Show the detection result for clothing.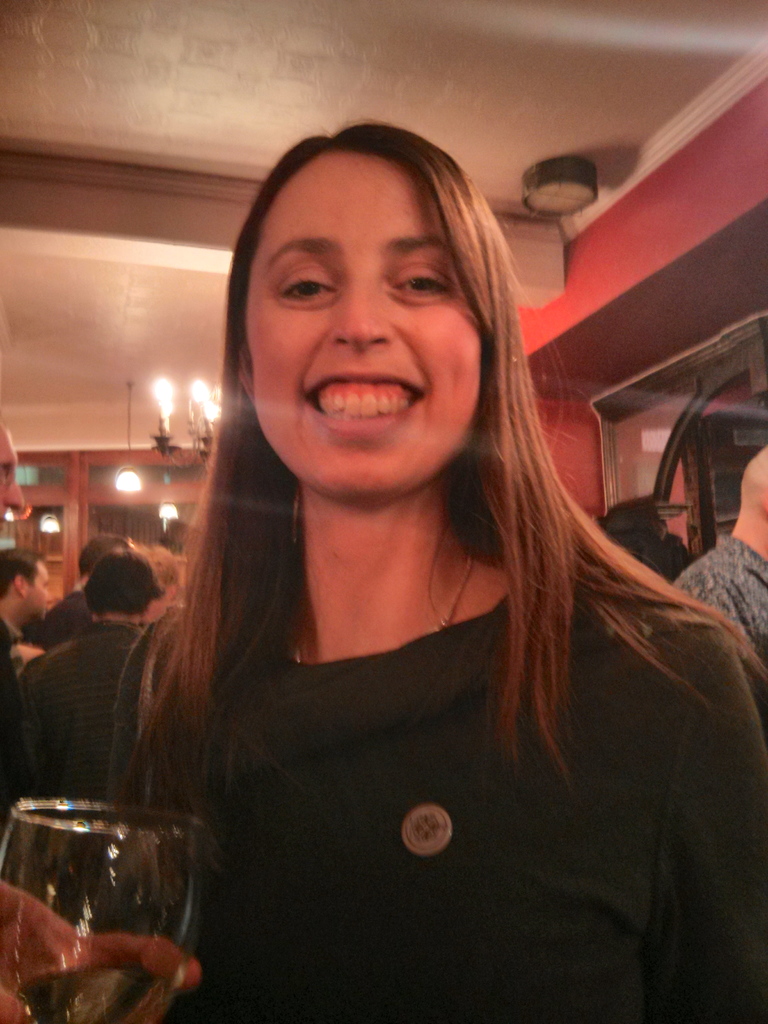
104, 580, 767, 1023.
